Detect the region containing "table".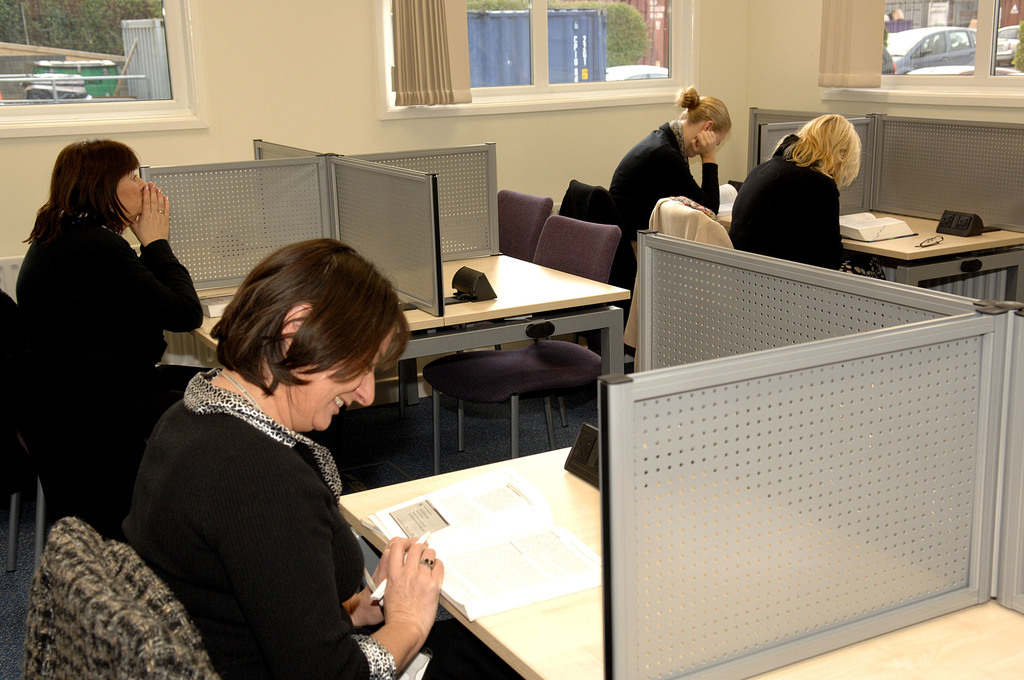
locate(190, 254, 630, 375).
